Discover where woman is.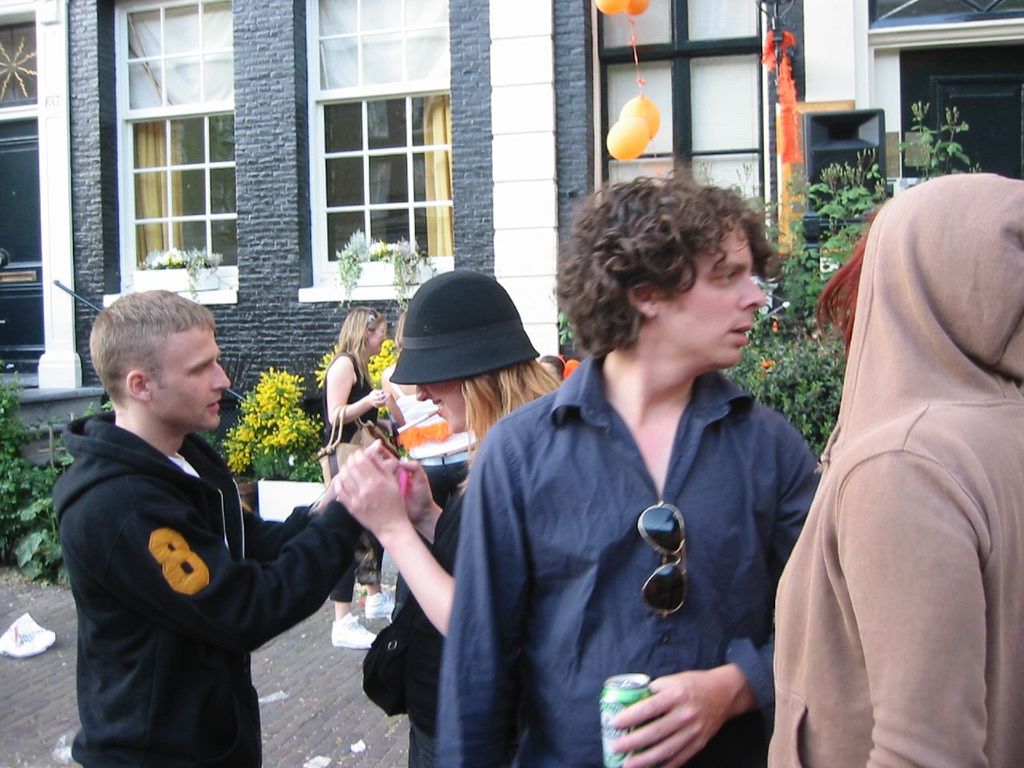
Discovered at left=326, top=308, right=392, bottom=648.
